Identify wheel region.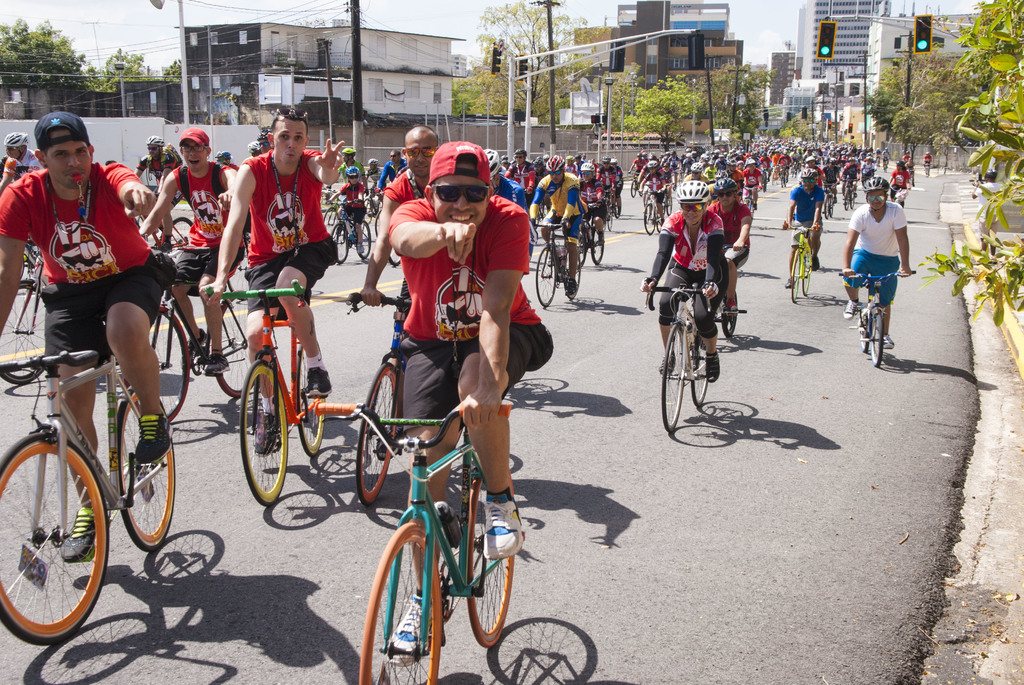
Region: left=332, top=224, right=349, bottom=263.
